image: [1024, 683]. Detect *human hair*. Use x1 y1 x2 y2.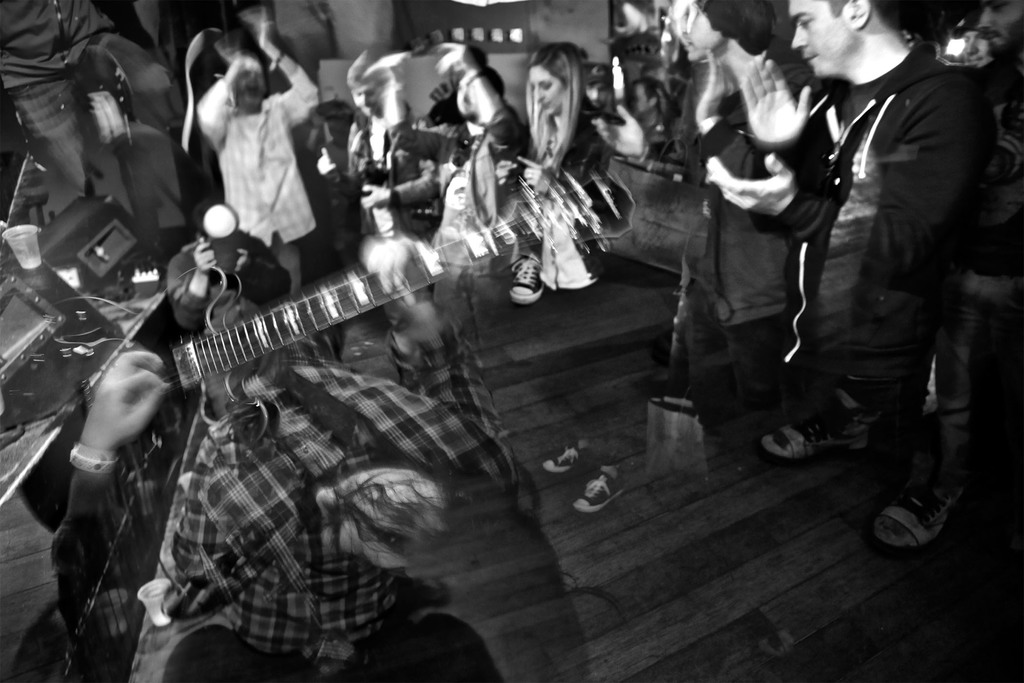
524 38 586 178.
